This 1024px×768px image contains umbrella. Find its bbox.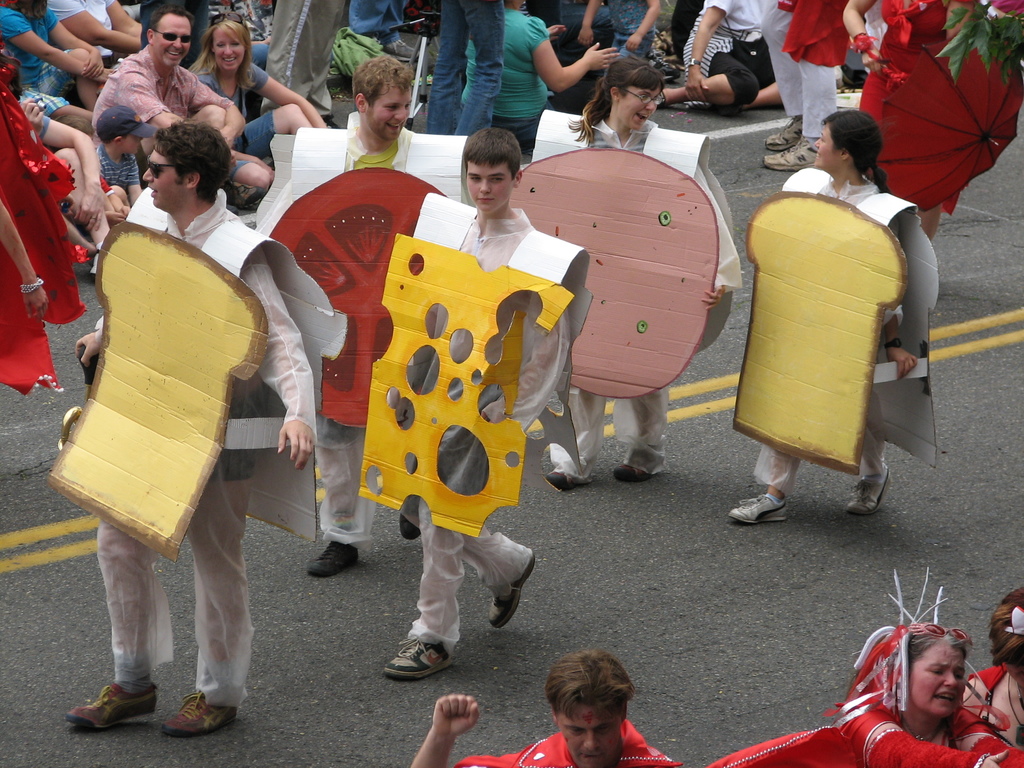
857:27:1023:212.
